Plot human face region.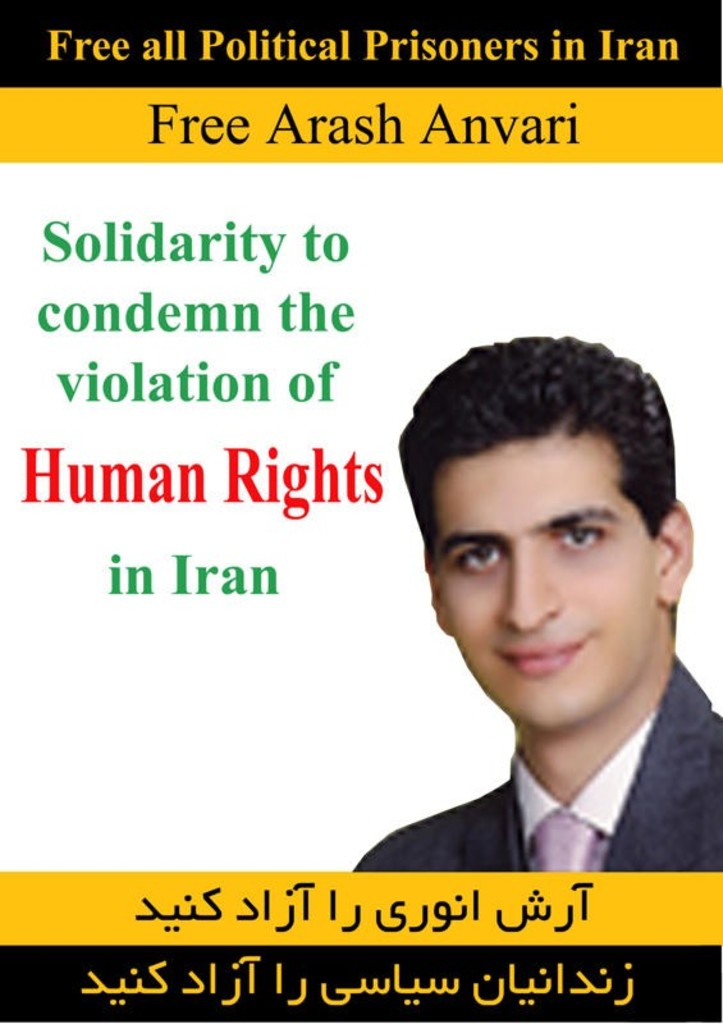
Plotted at BBox(433, 442, 658, 730).
